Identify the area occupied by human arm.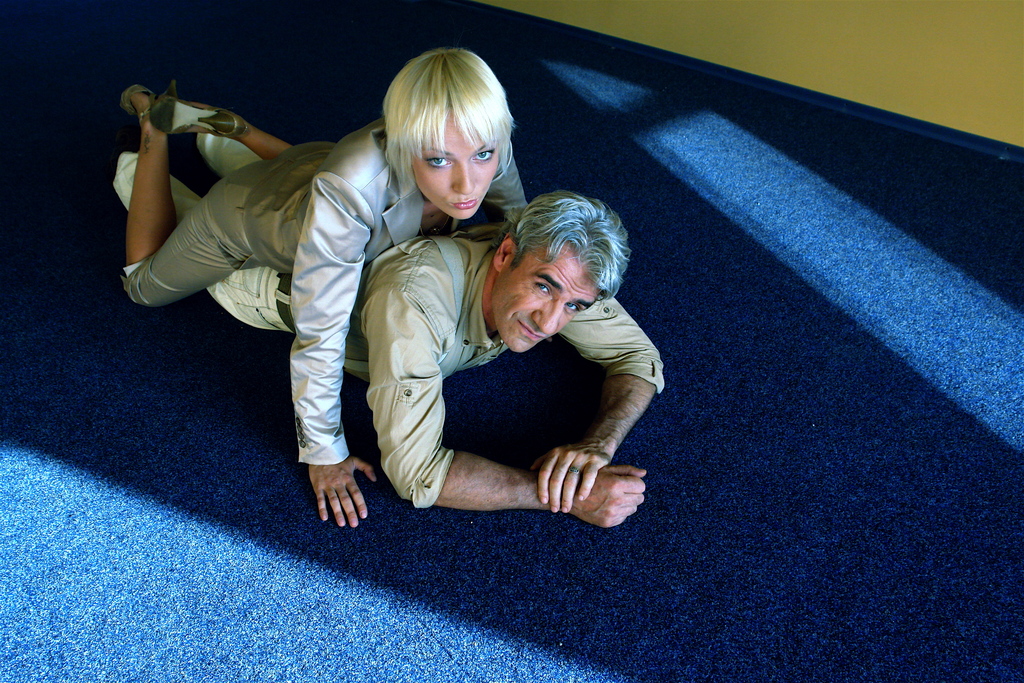
Area: [288,178,380,530].
